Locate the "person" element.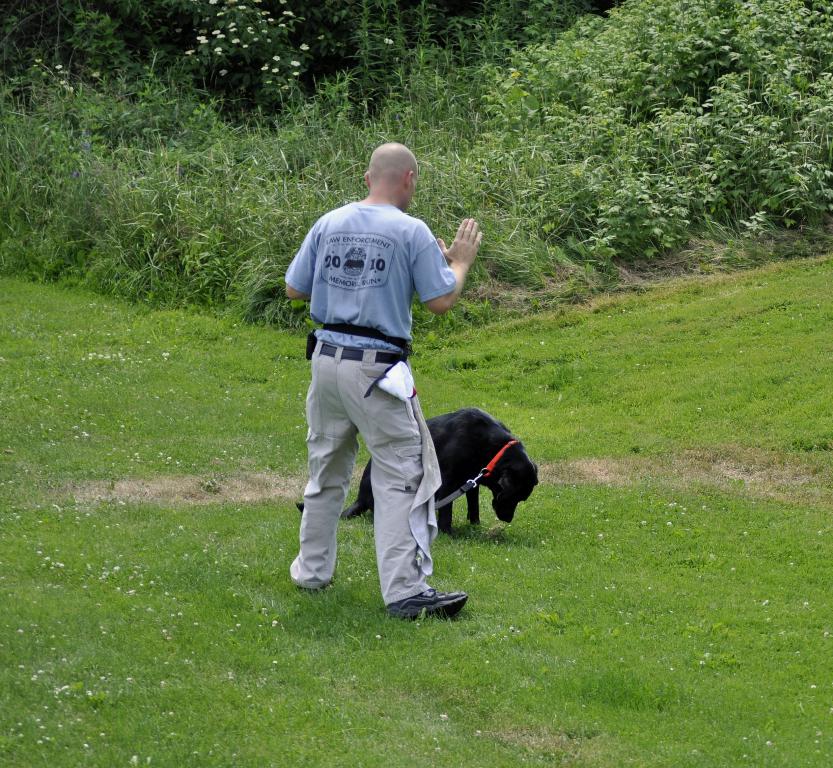
Element bbox: Rect(288, 161, 471, 627).
